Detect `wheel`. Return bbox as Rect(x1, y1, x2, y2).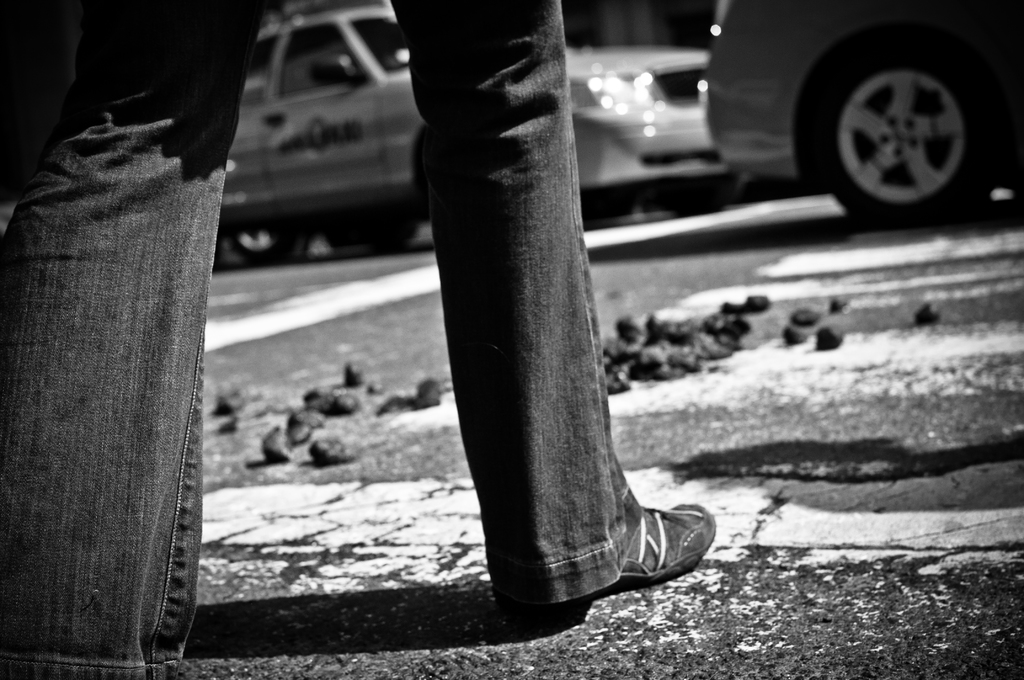
Rect(652, 175, 737, 220).
